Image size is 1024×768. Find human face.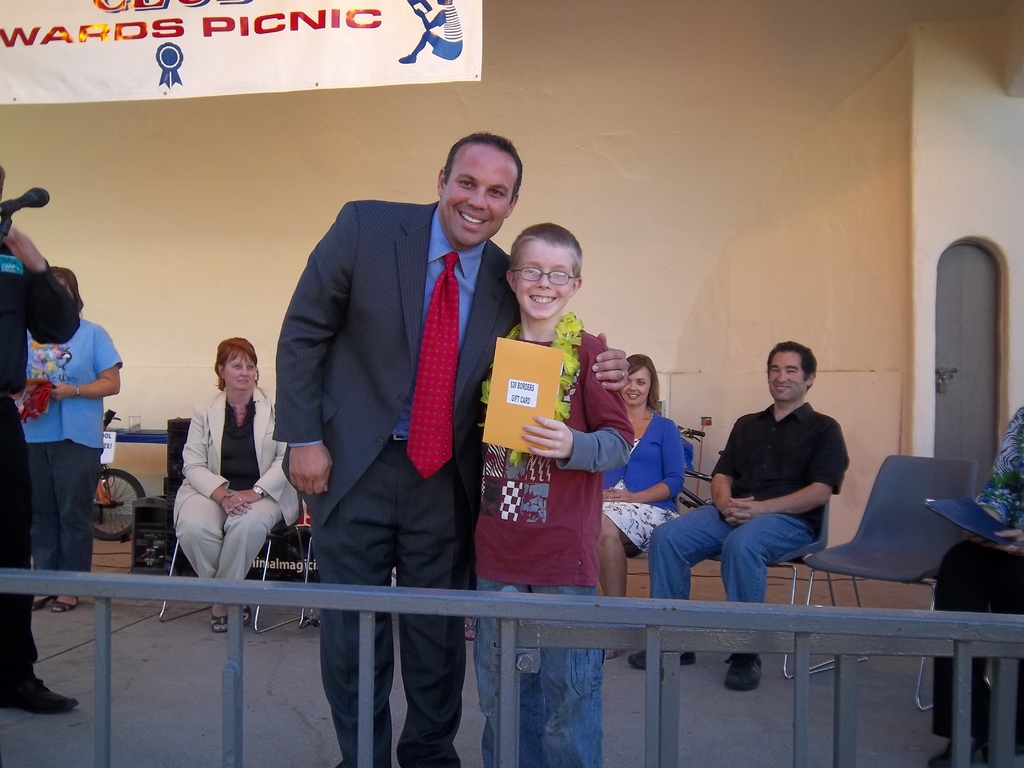
locate(513, 239, 575, 321).
